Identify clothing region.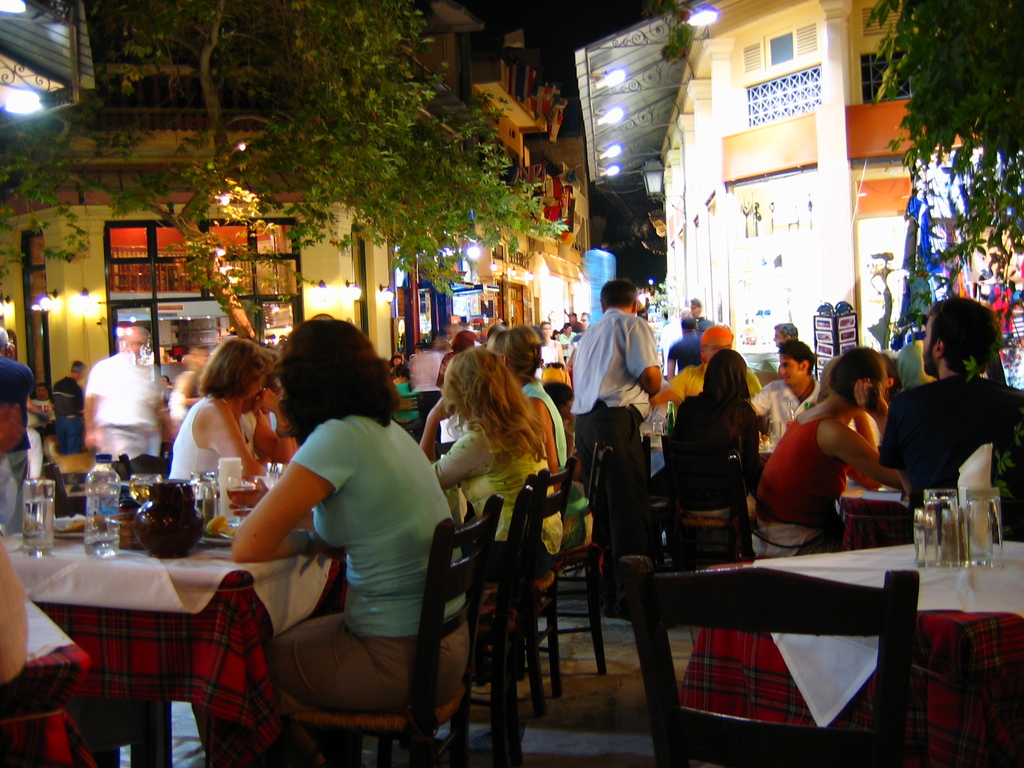
Region: <box>671,364,758,403</box>.
